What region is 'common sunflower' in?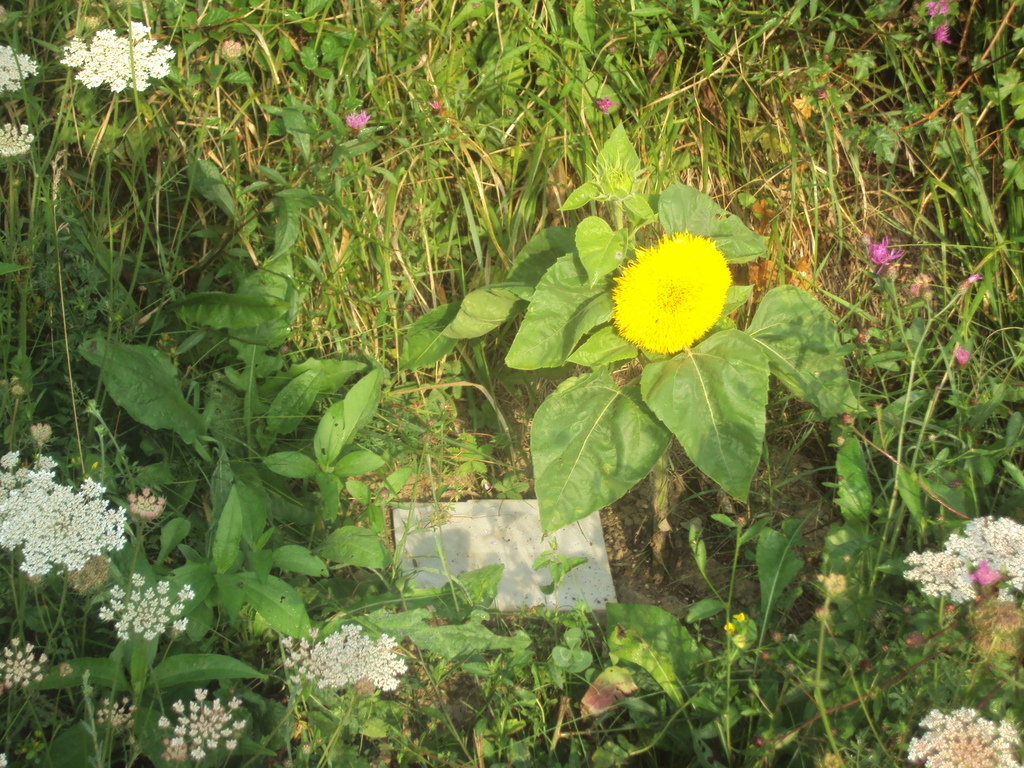
box=[594, 234, 757, 356].
